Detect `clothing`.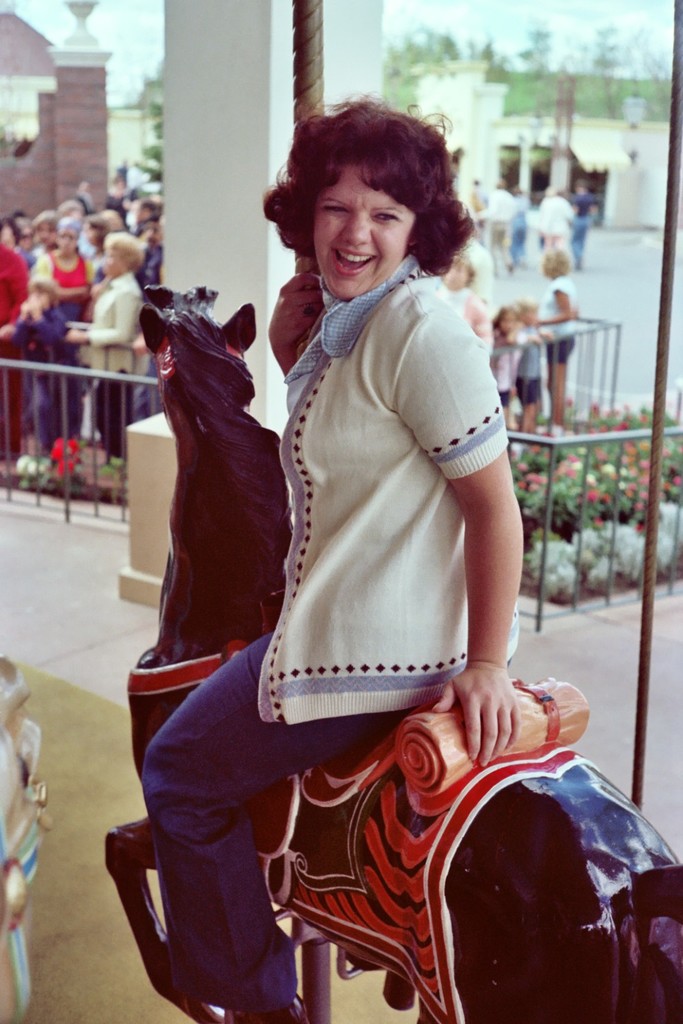
Detected at region(107, 190, 128, 204).
